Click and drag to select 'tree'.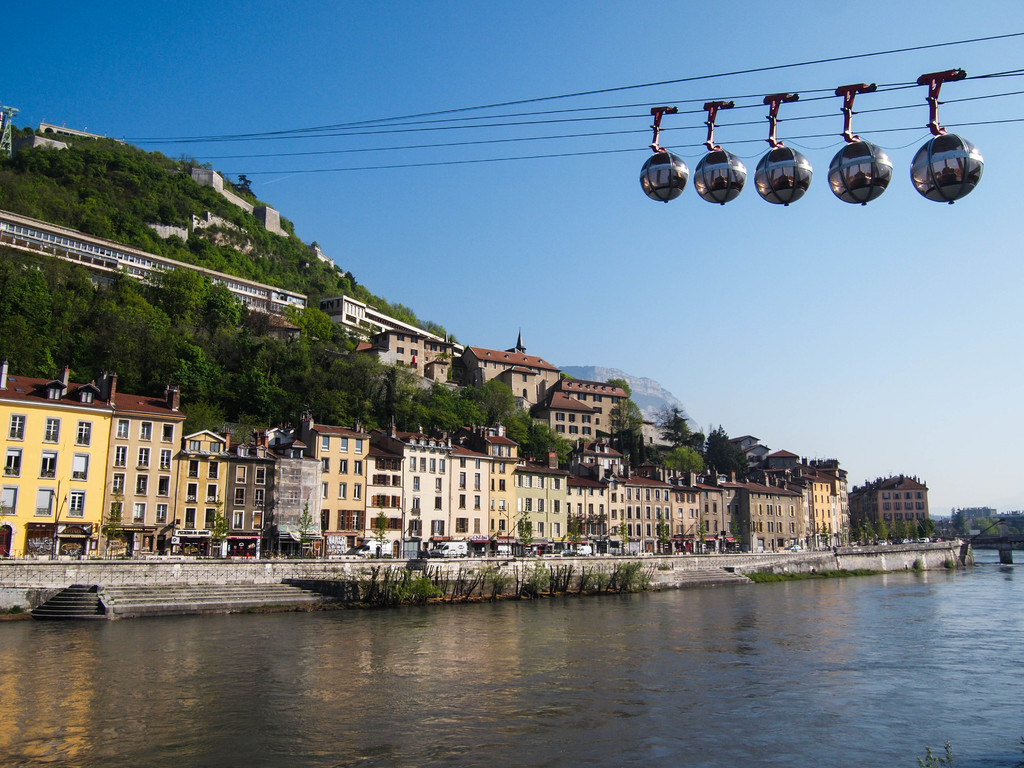
Selection: select_region(703, 431, 750, 481).
